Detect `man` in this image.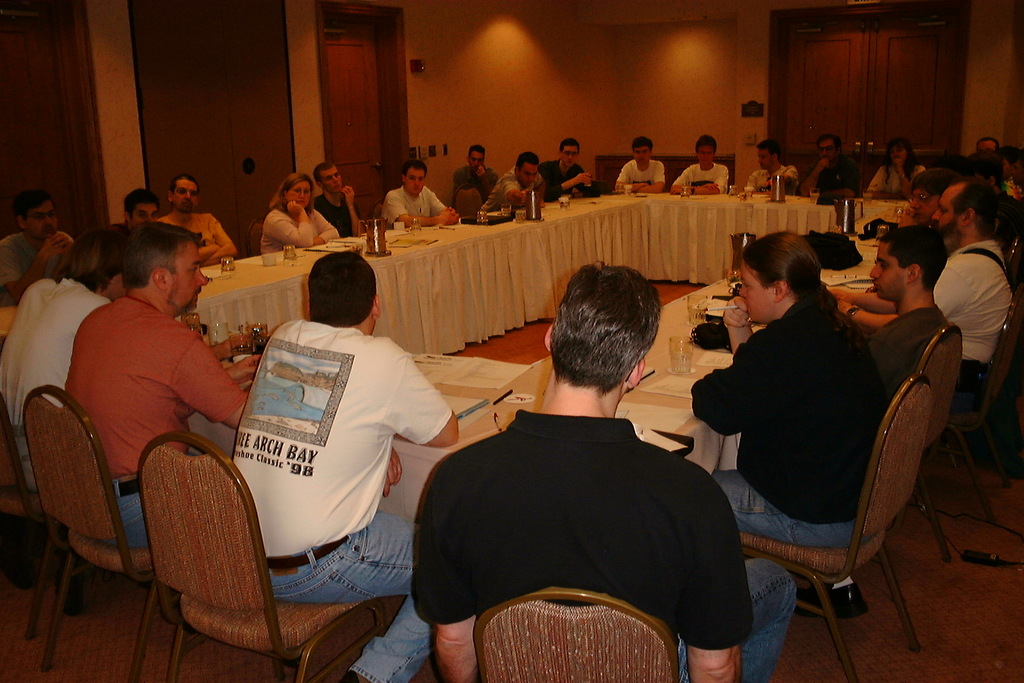
Detection: region(540, 136, 588, 210).
